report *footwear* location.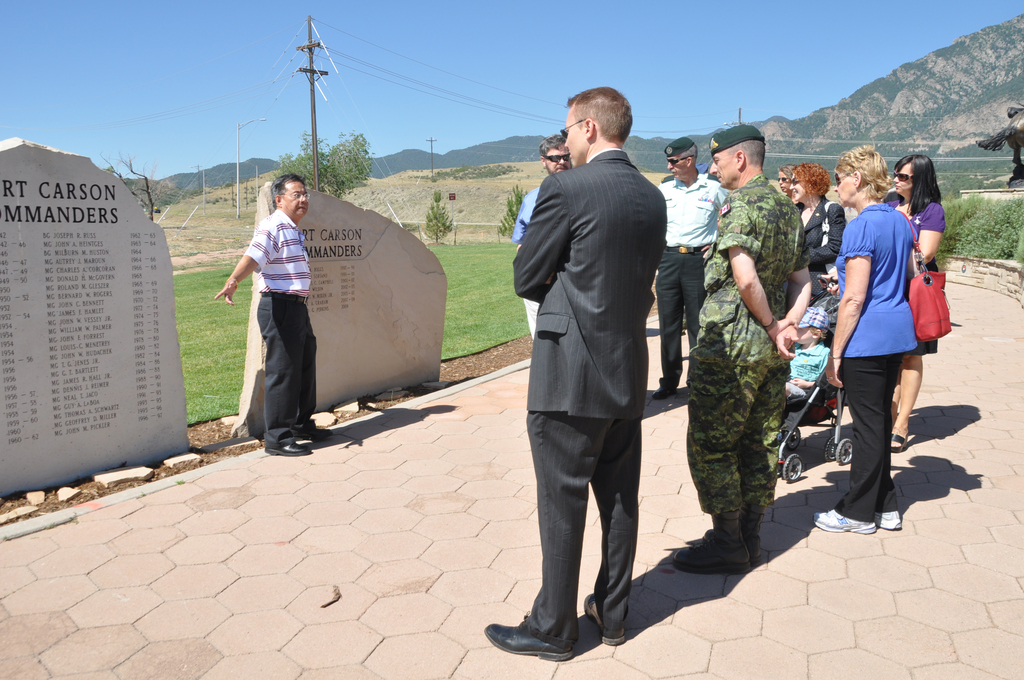
Report: (671, 518, 745, 572).
